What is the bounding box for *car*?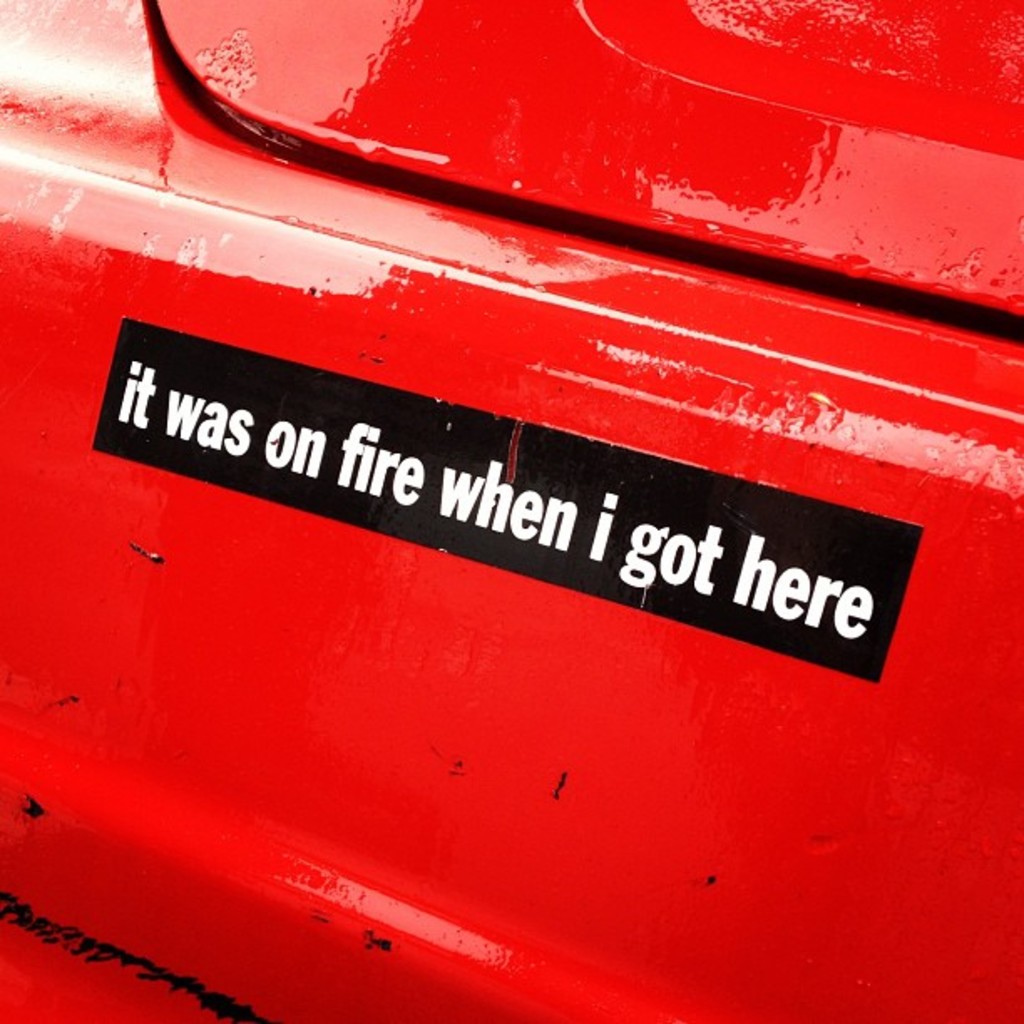
0 0 1022 1022.
